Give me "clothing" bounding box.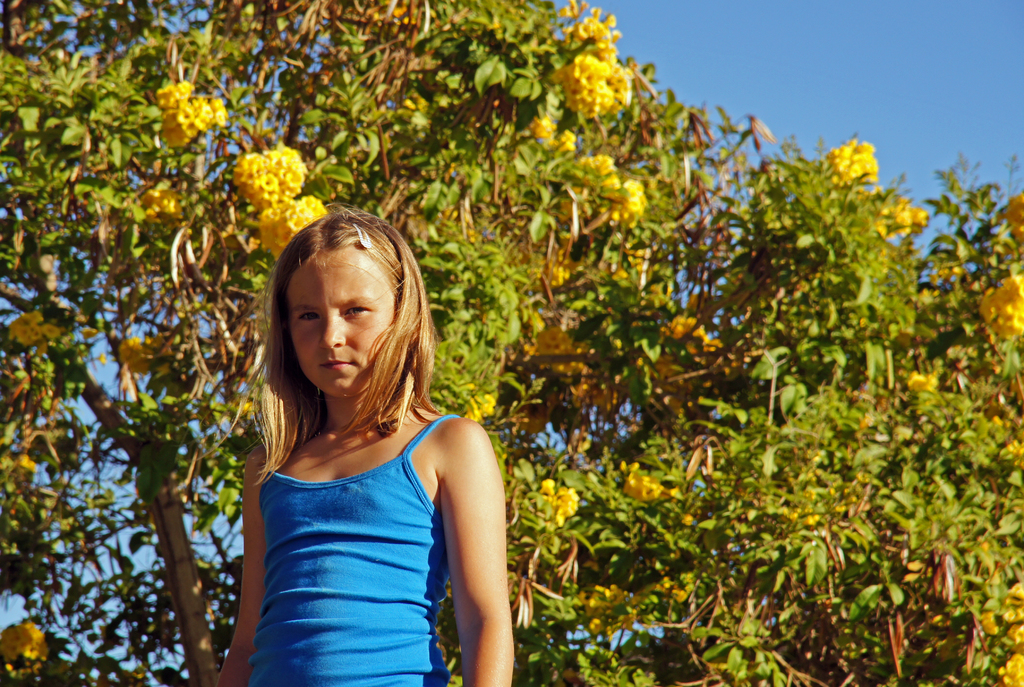
244, 413, 451, 686.
